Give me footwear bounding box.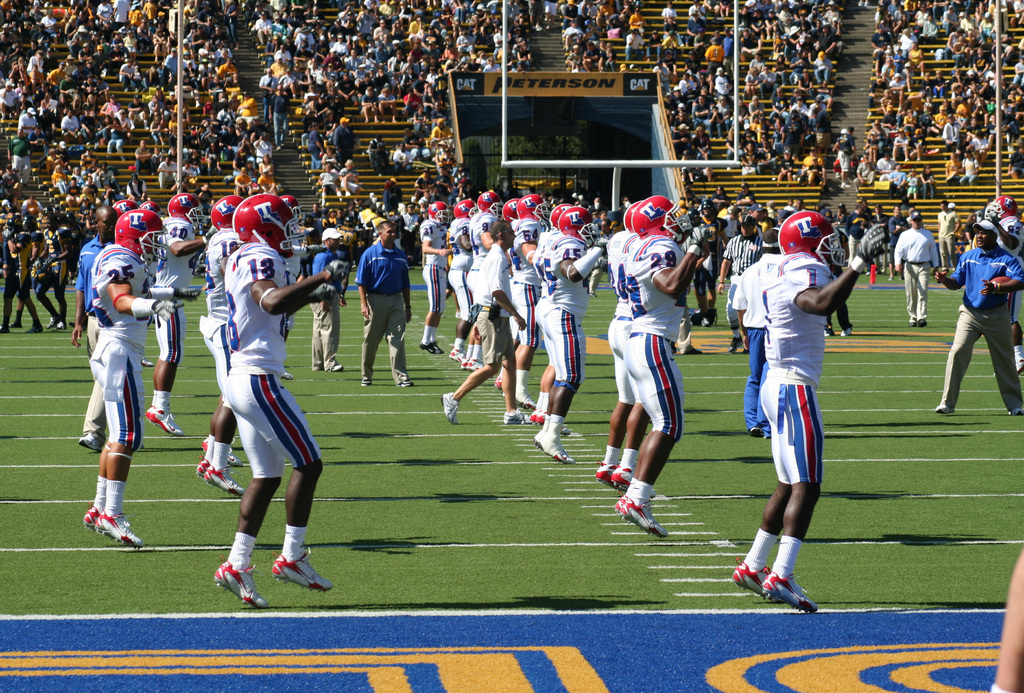
bbox(510, 377, 532, 408).
